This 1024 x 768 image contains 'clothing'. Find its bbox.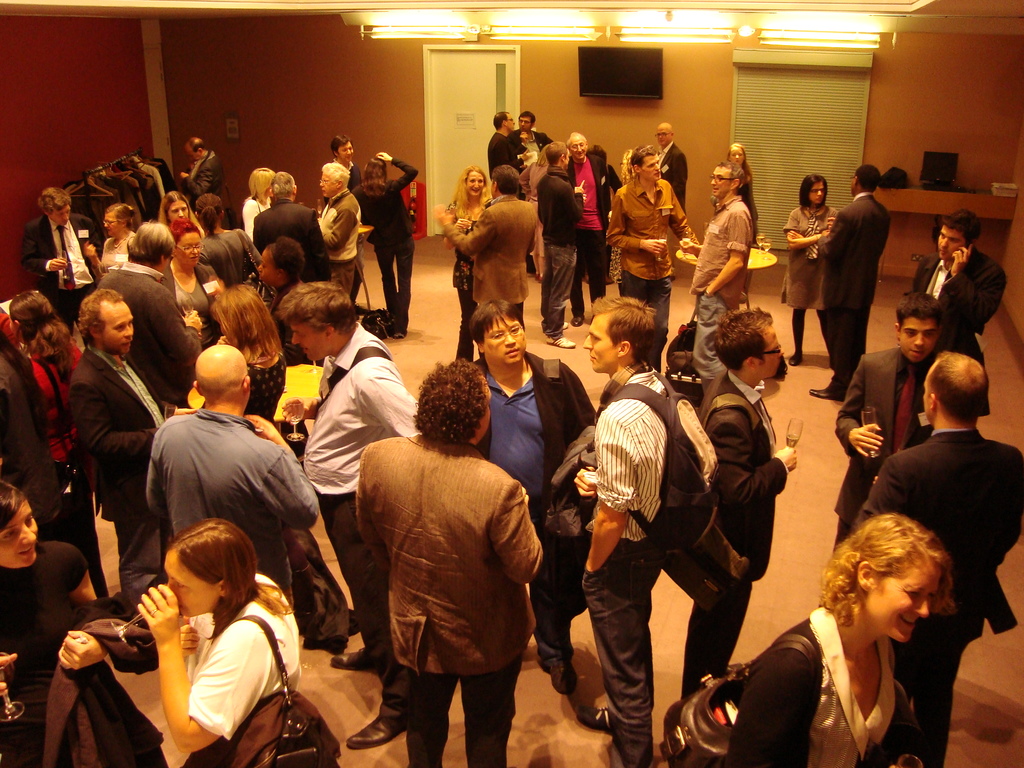
91:264:196:412.
